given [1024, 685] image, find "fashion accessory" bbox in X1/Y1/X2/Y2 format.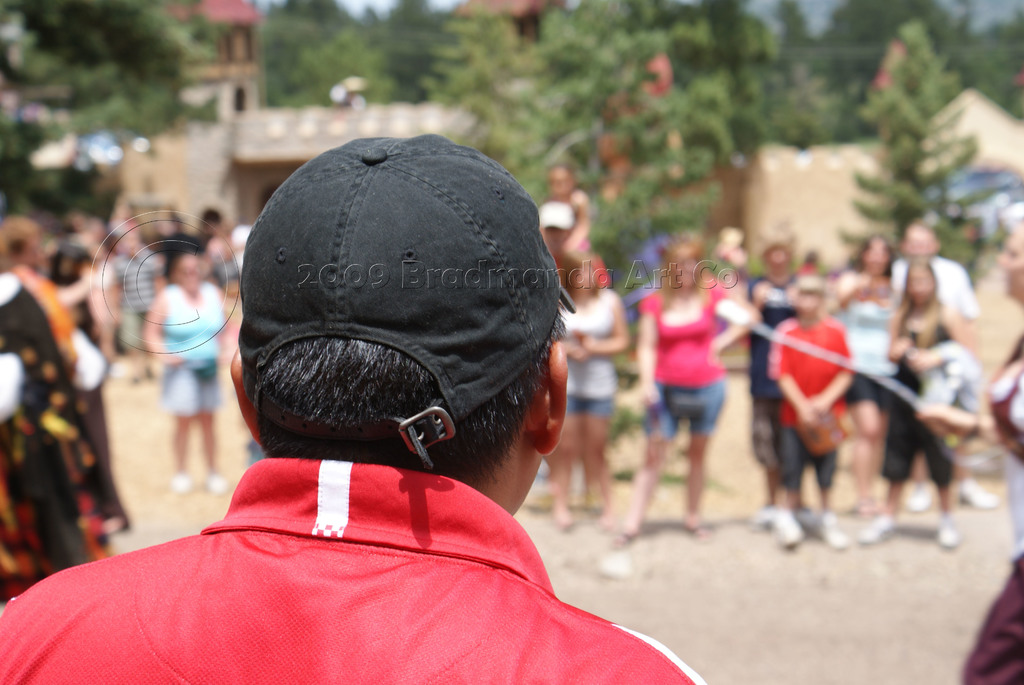
241/133/575/466.
